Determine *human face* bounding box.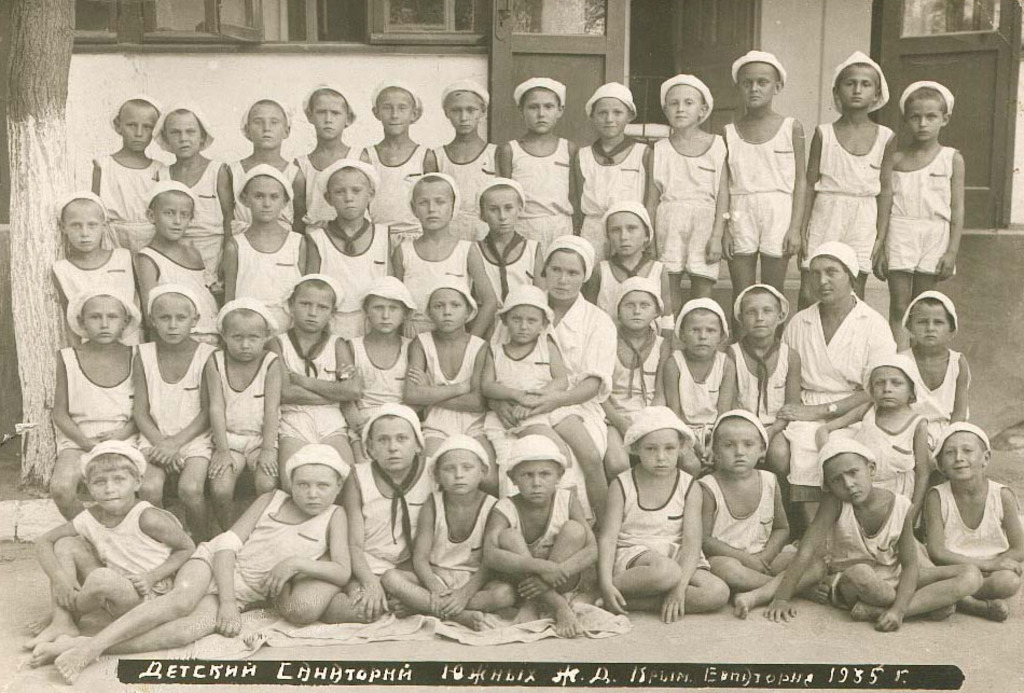
Determined: [83,295,121,339].
